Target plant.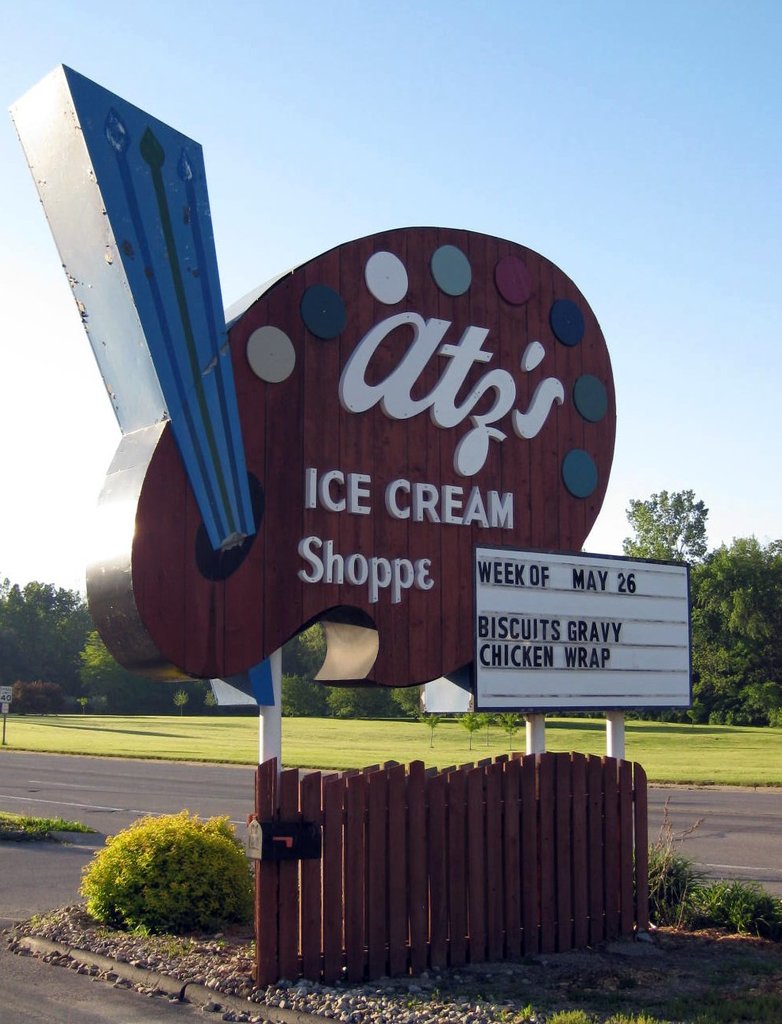
Target region: select_region(70, 807, 271, 935).
